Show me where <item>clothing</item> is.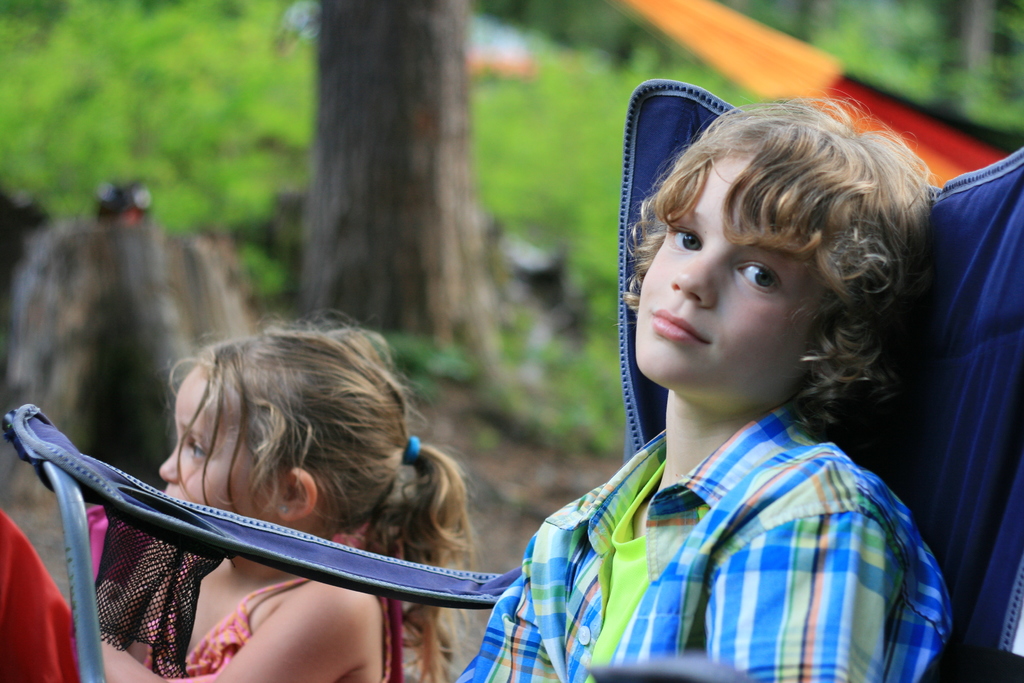
<item>clothing</item> is at 495/341/968/671.
